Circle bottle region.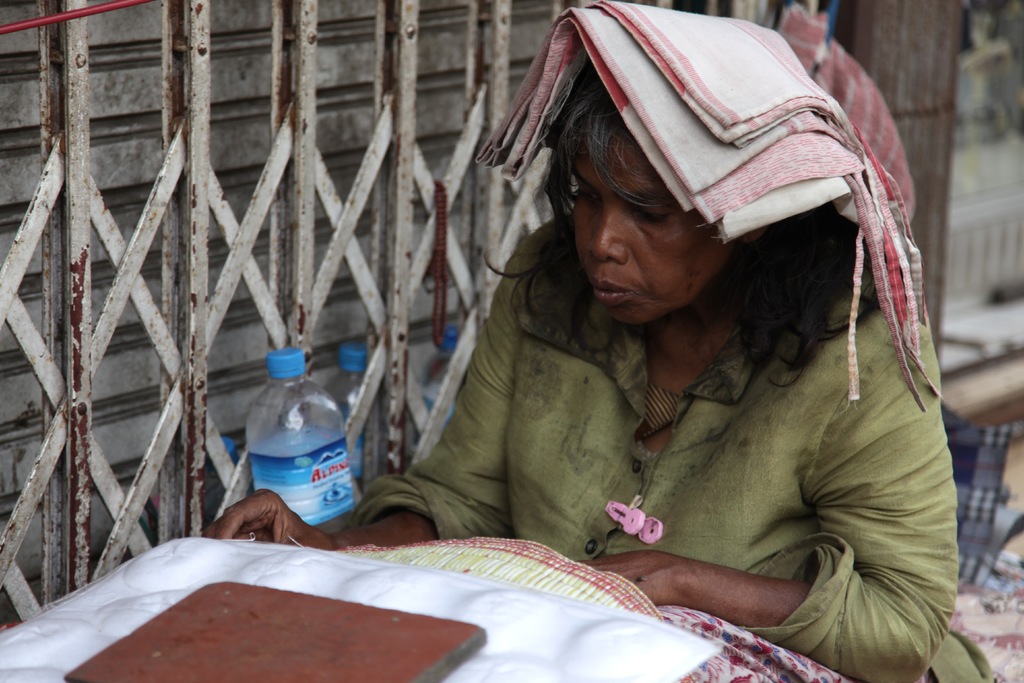
Region: bbox=(222, 342, 360, 543).
